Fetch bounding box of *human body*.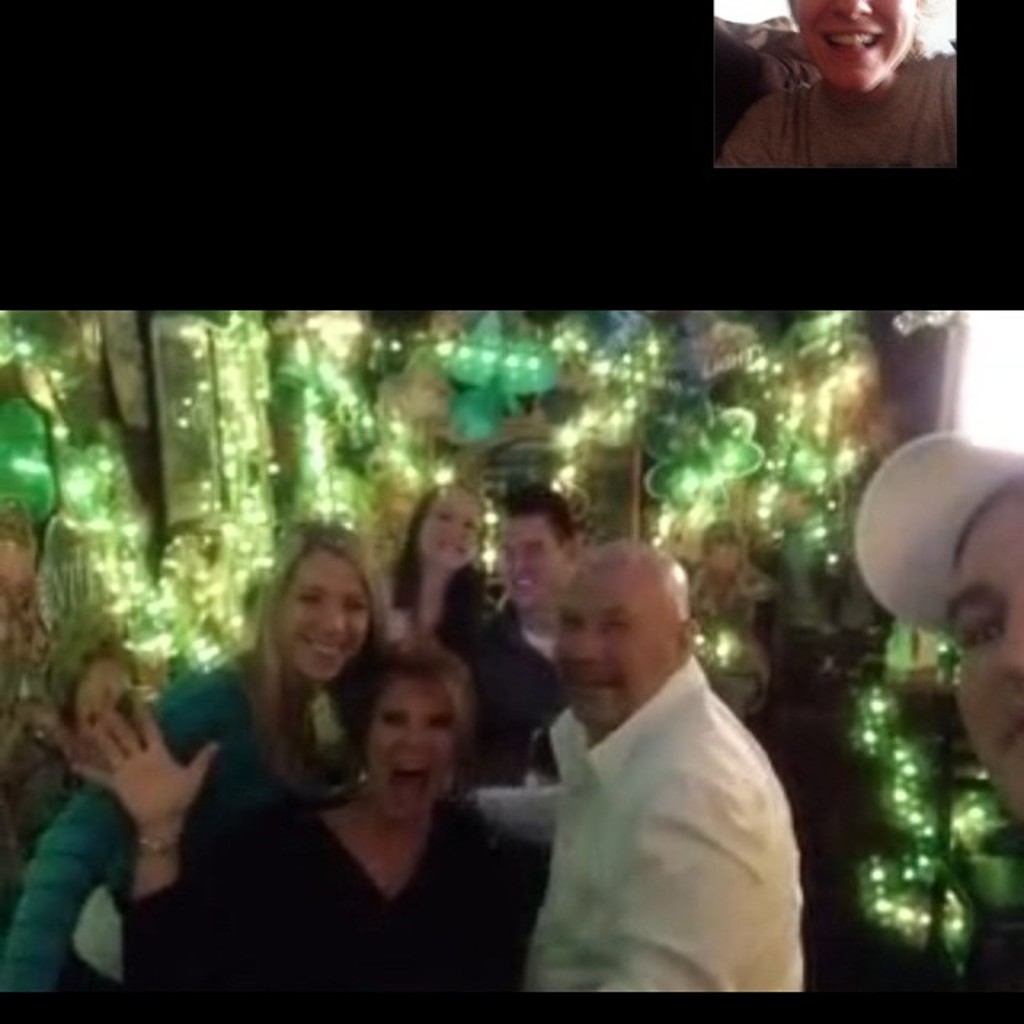
Bbox: 467:482:603:784.
